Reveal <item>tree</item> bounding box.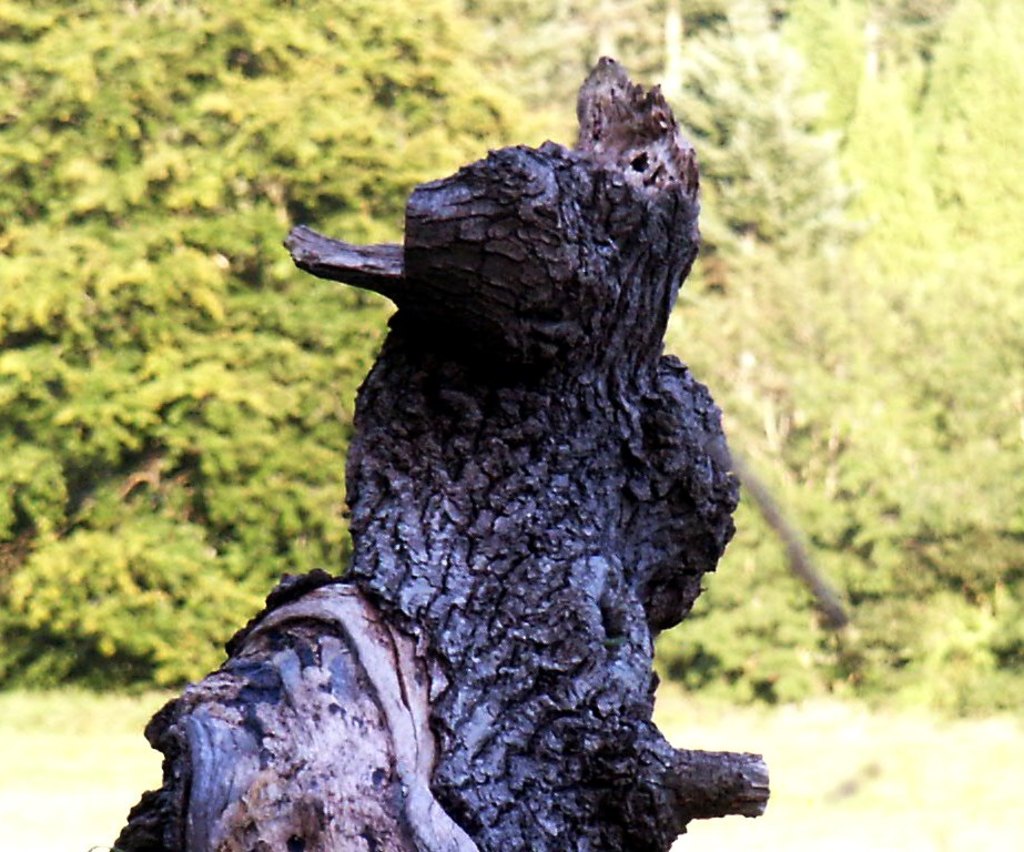
Revealed: bbox(739, 0, 935, 728).
